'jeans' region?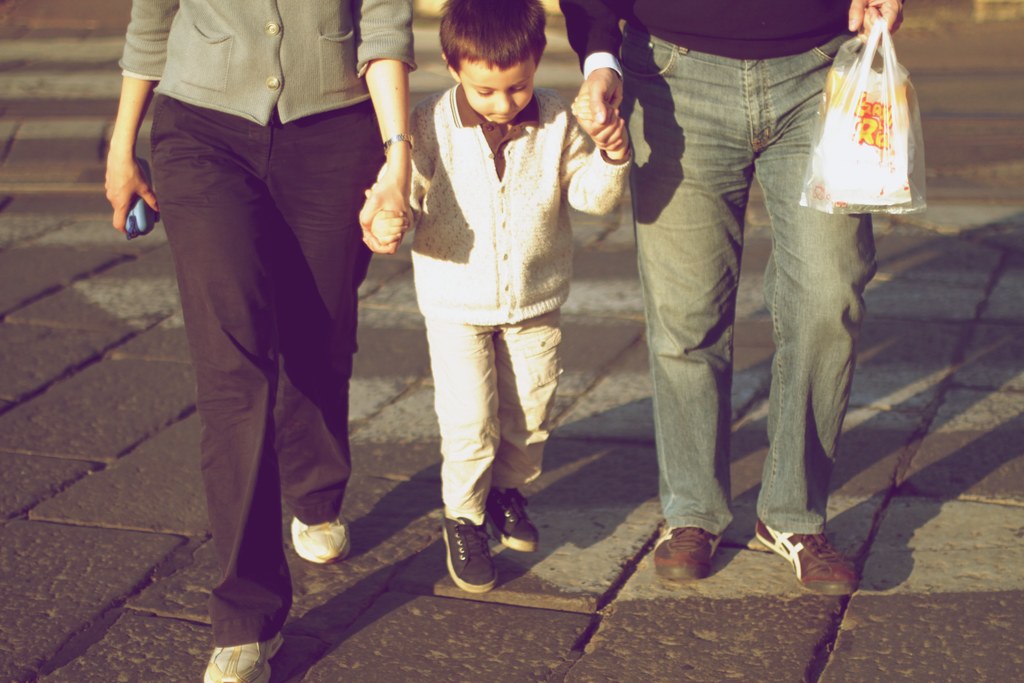
[x1=159, y1=92, x2=367, y2=657]
